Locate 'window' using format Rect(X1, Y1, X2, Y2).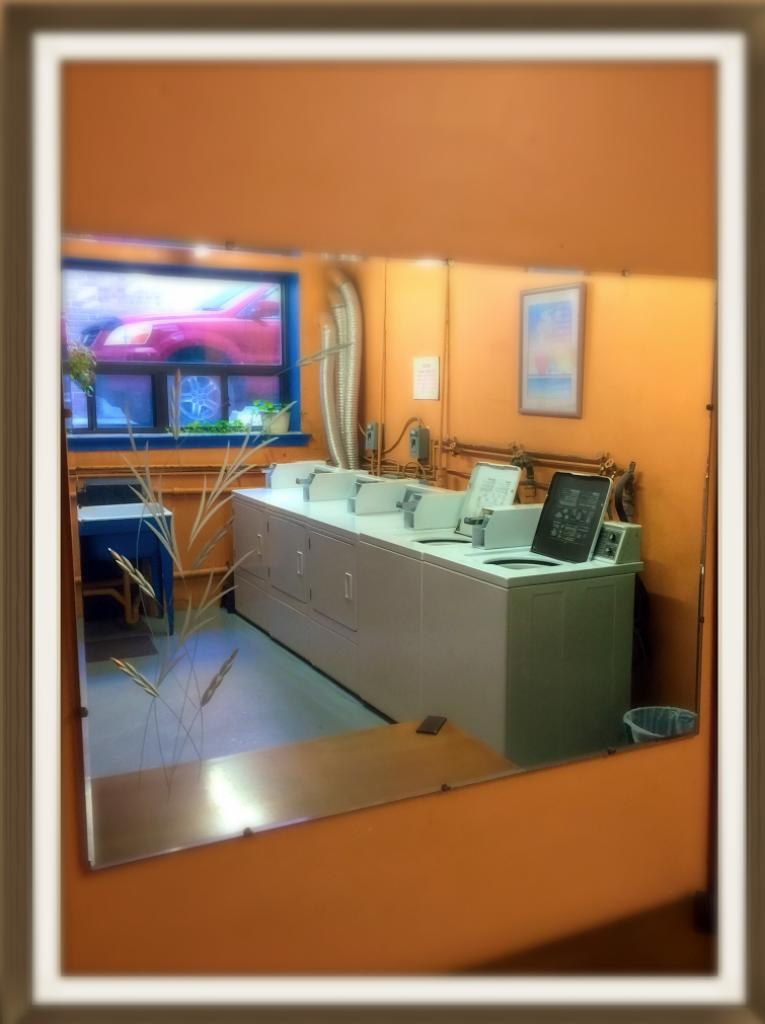
Rect(69, 258, 300, 443).
